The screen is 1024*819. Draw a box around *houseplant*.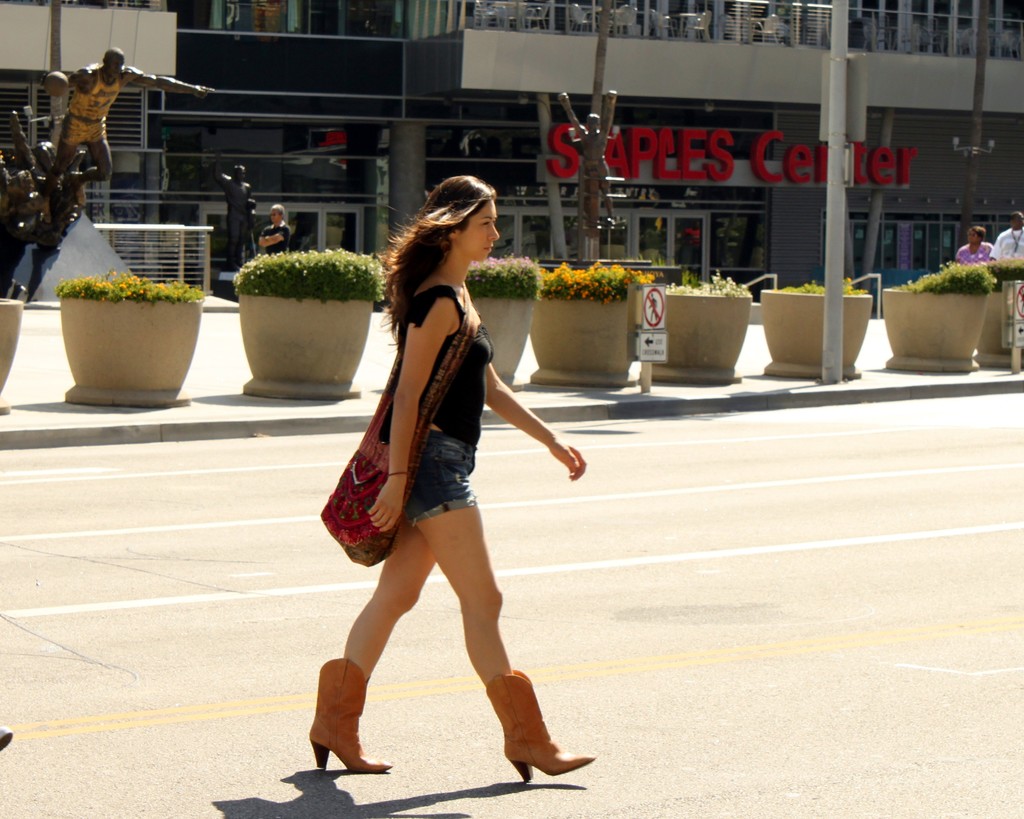
bbox=(876, 258, 998, 364).
